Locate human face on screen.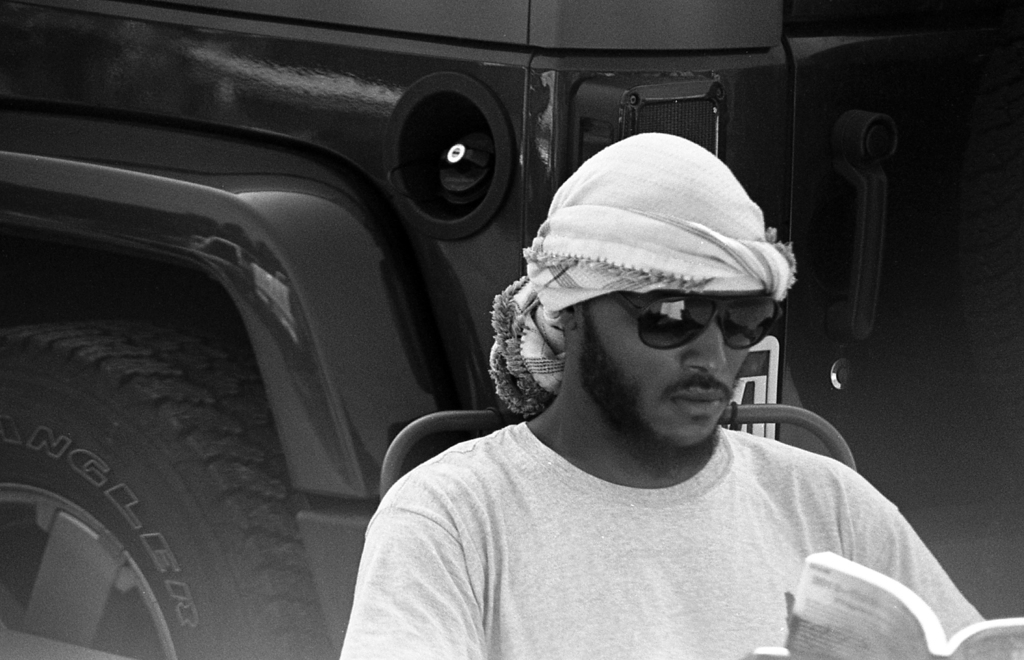
On screen at (575,292,780,450).
